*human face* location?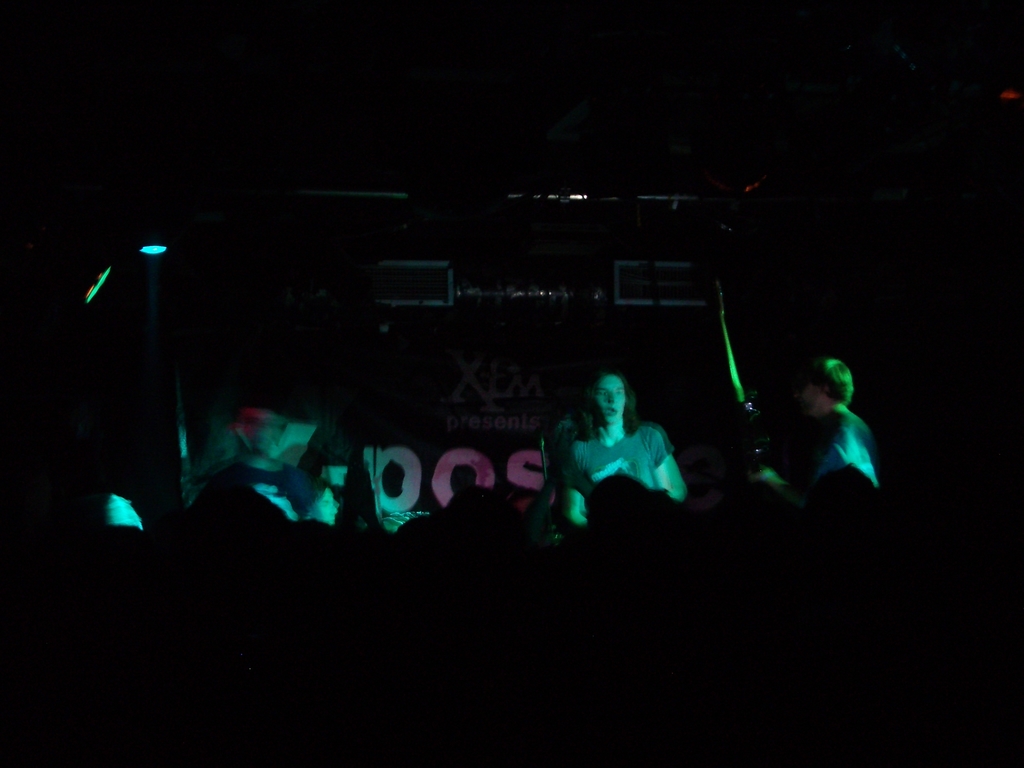
detection(595, 375, 628, 423)
